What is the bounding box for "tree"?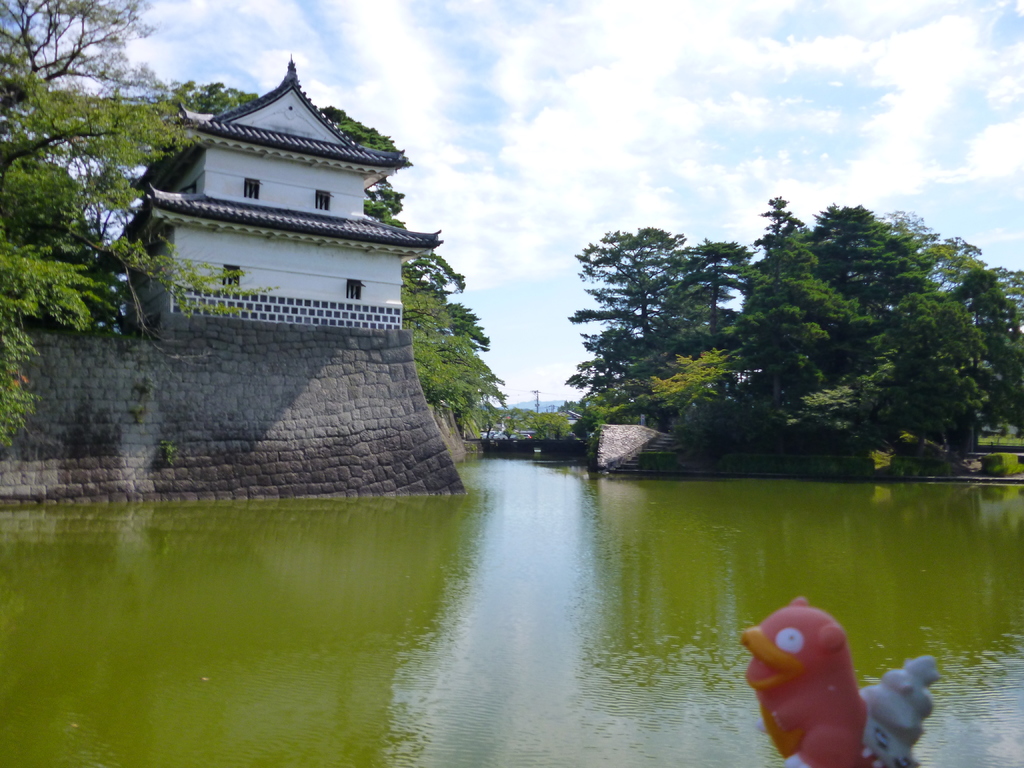
crop(445, 305, 497, 346).
